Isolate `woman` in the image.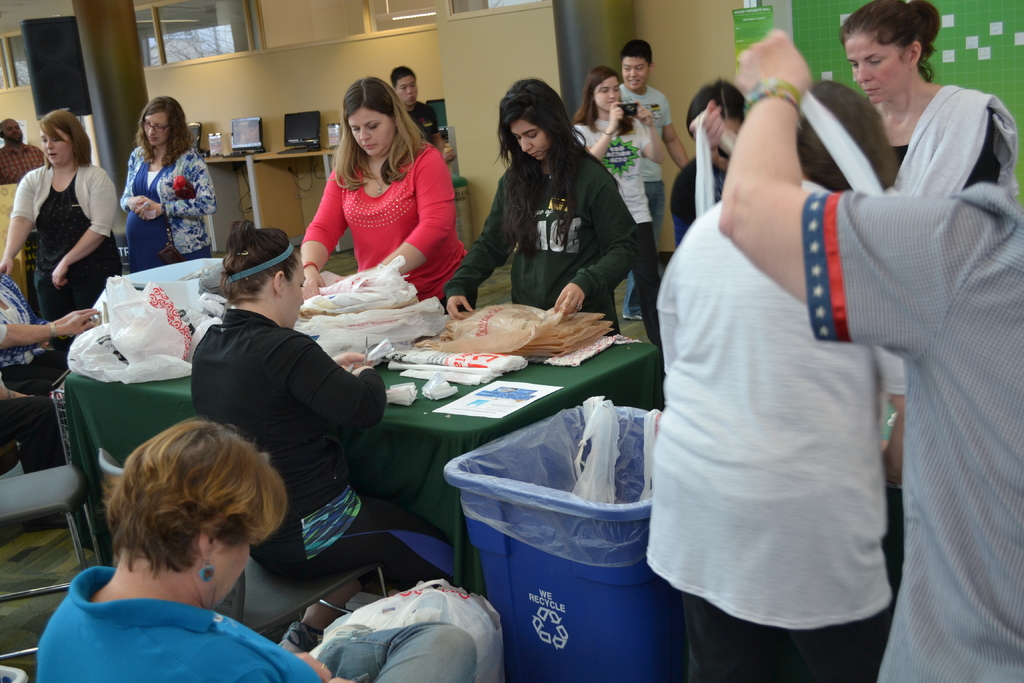
Isolated region: [184, 227, 476, 592].
